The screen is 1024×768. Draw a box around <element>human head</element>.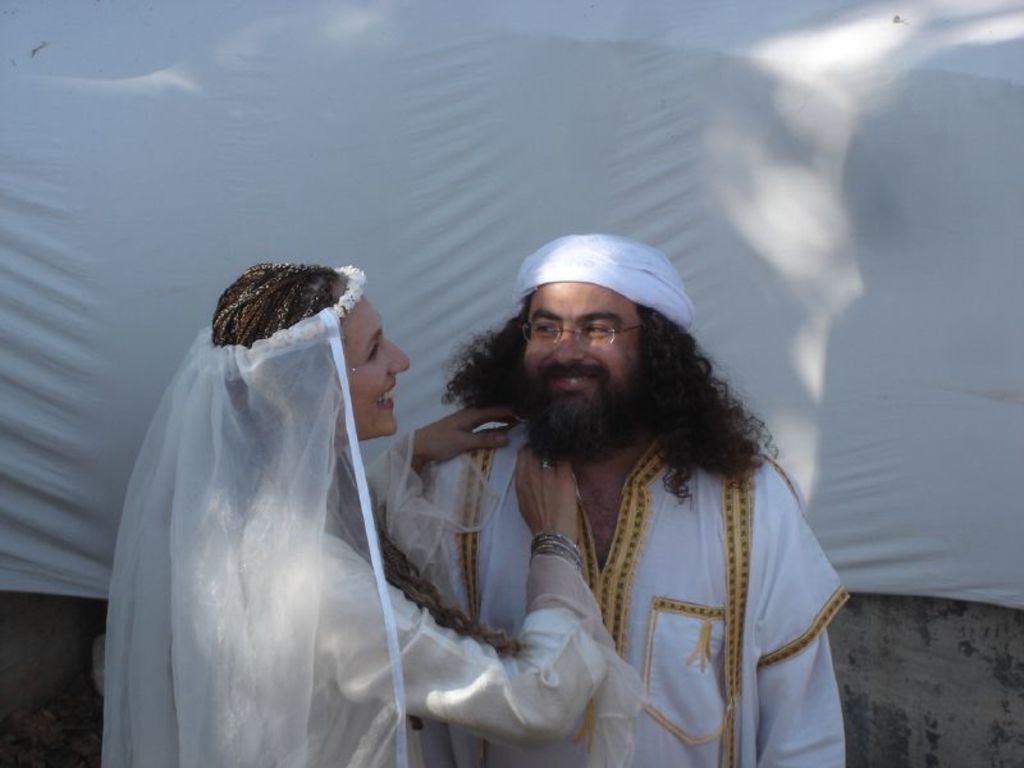
detection(471, 239, 723, 462).
